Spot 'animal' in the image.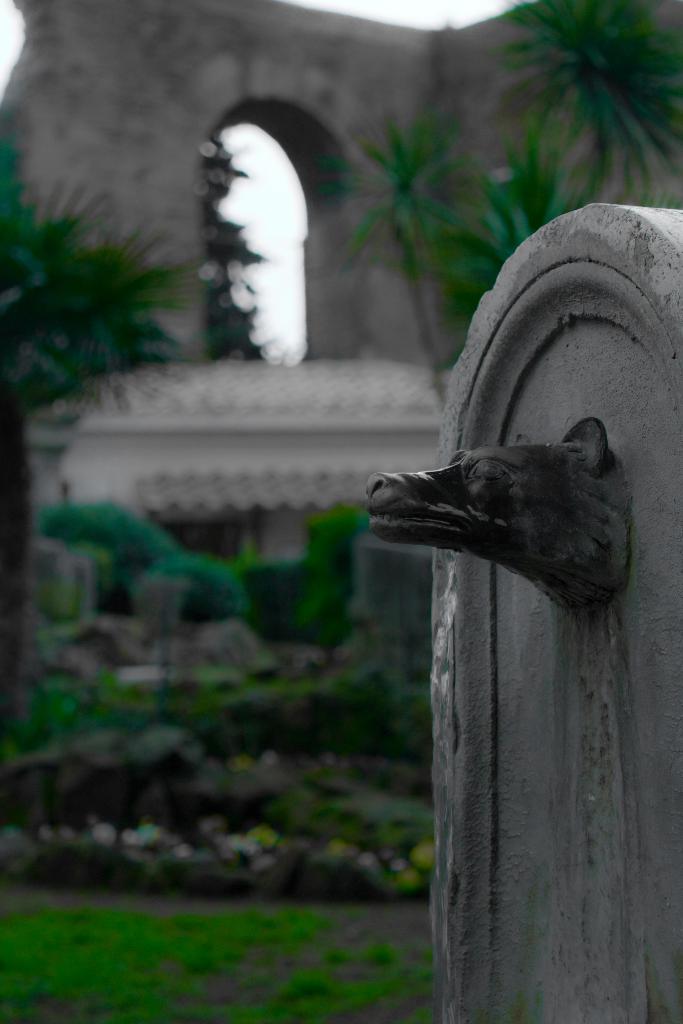
'animal' found at 370, 418, 632, 611.
